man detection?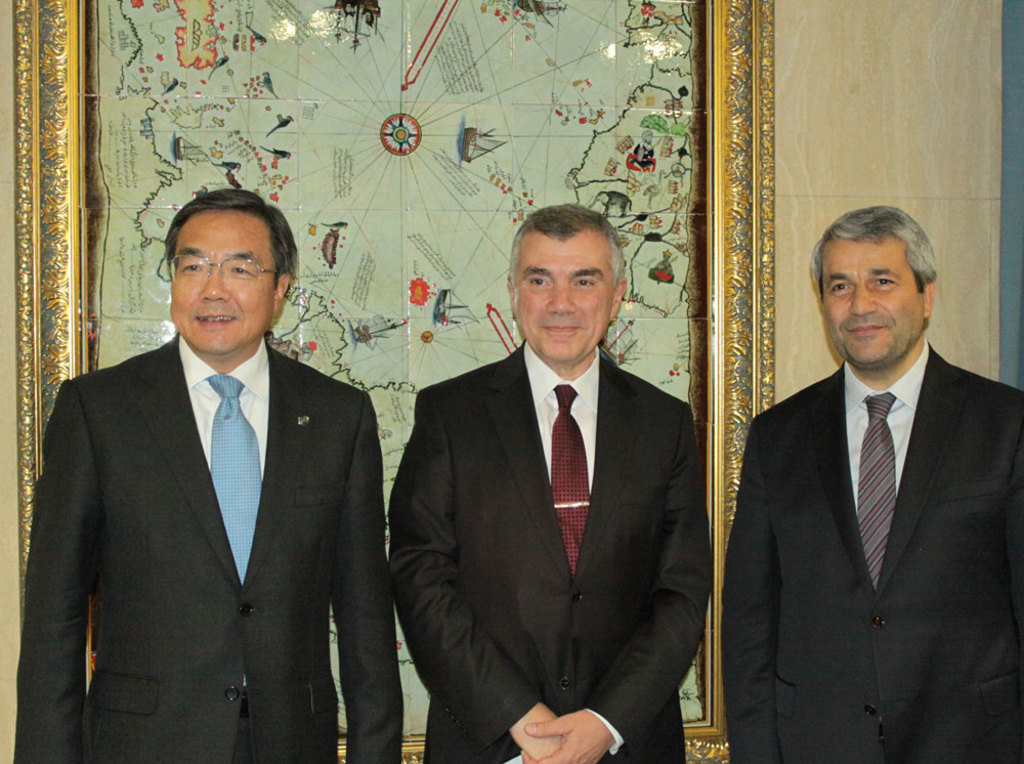
bbox=[376, 205, 715, 762]
